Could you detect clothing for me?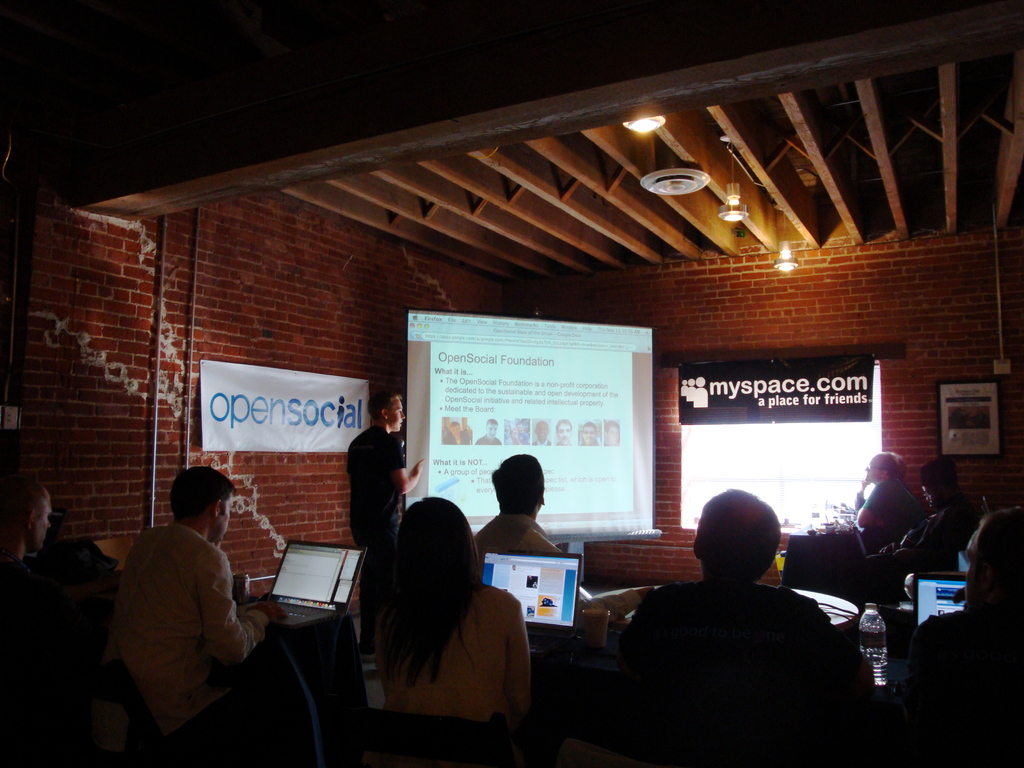
Detection result: crop(614, 577, 852, 676).
